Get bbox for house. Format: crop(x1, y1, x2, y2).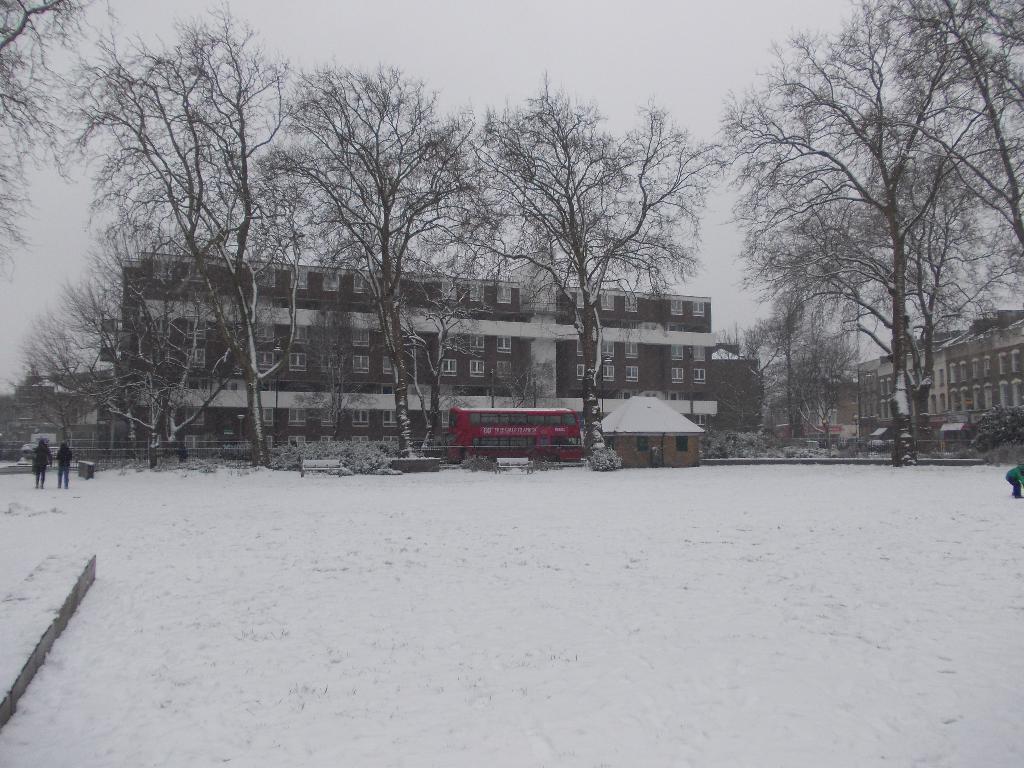
crop(707, 332, 773, 445).
